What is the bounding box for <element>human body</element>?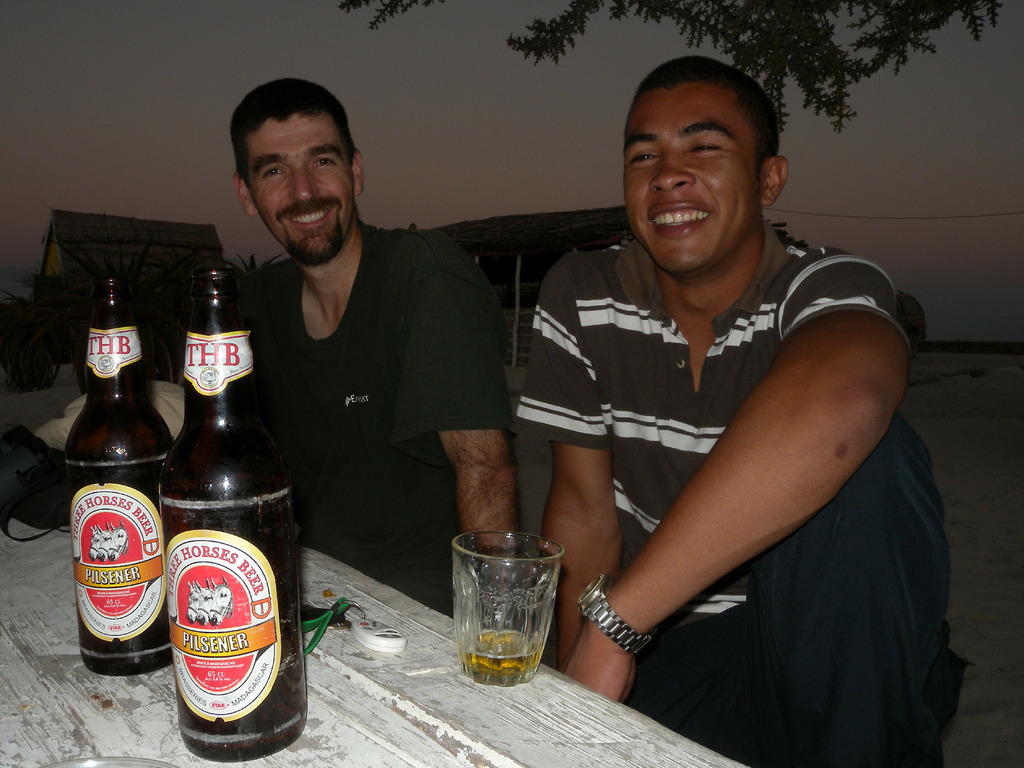
left=213, top=226, right=528, bottom=615.
